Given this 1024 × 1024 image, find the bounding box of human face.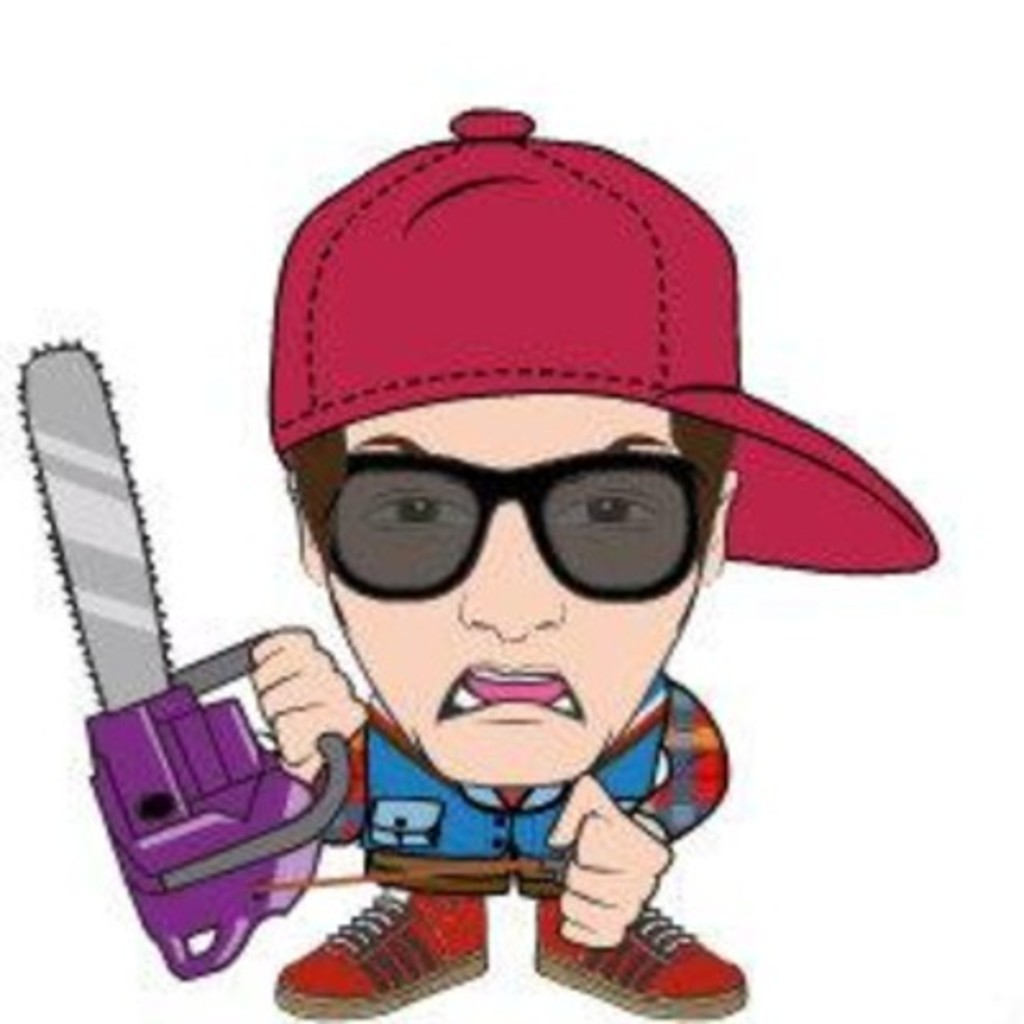
315 397 704 781.
